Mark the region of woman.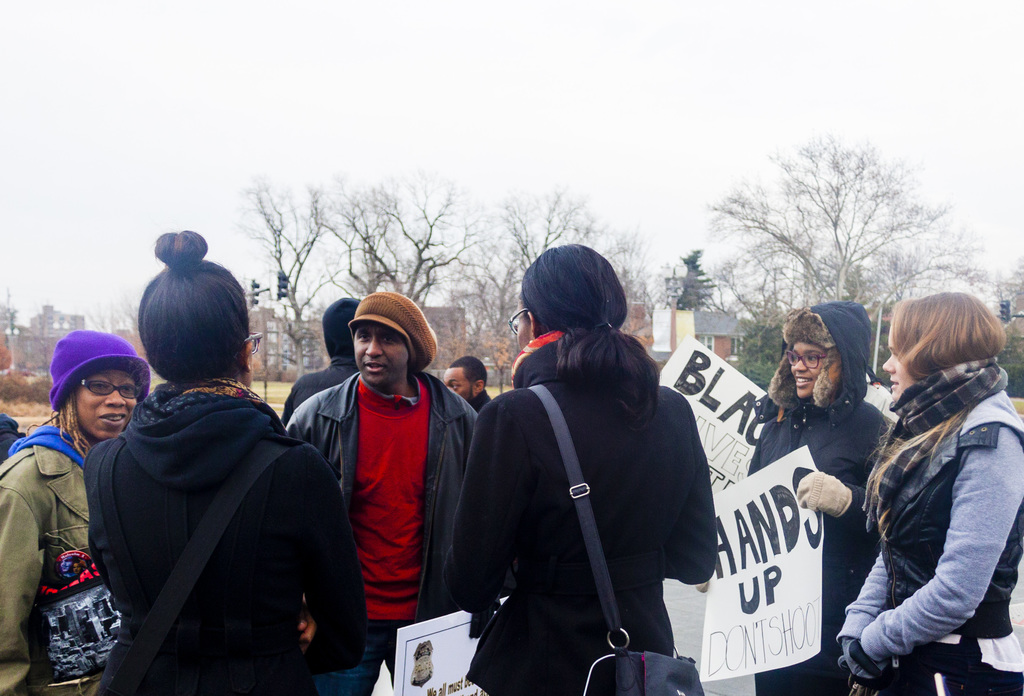
Region: 830, 261, 1021, 695.
